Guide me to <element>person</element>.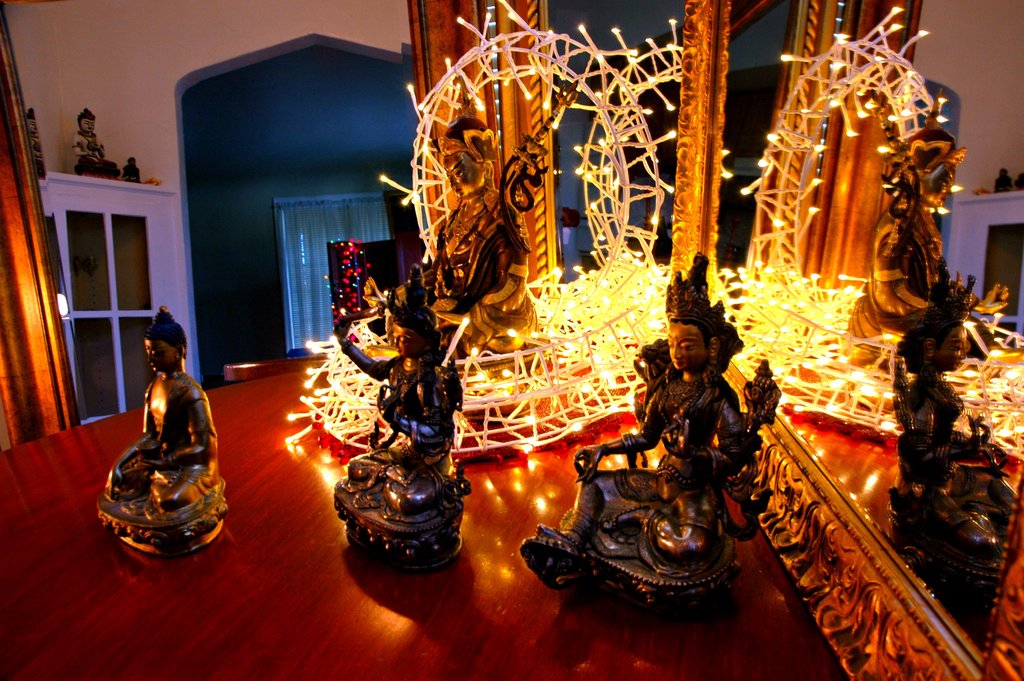
Guidance: {"left": 105, "top": 310, "right": 222, "bottom": 555}.
